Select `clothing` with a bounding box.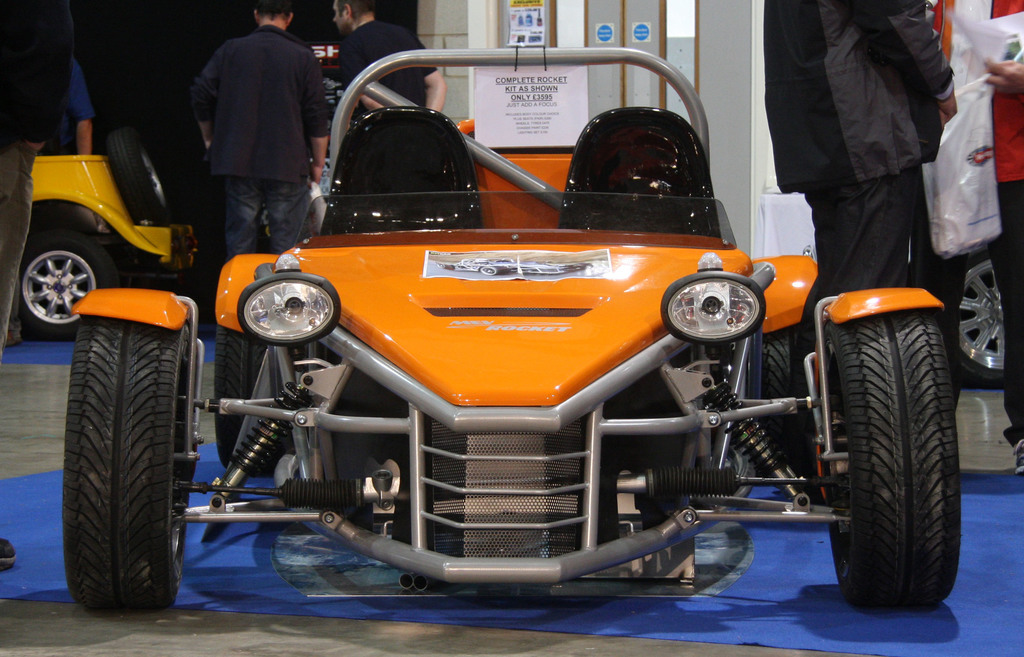
detection(334, 24, 442, 104).
